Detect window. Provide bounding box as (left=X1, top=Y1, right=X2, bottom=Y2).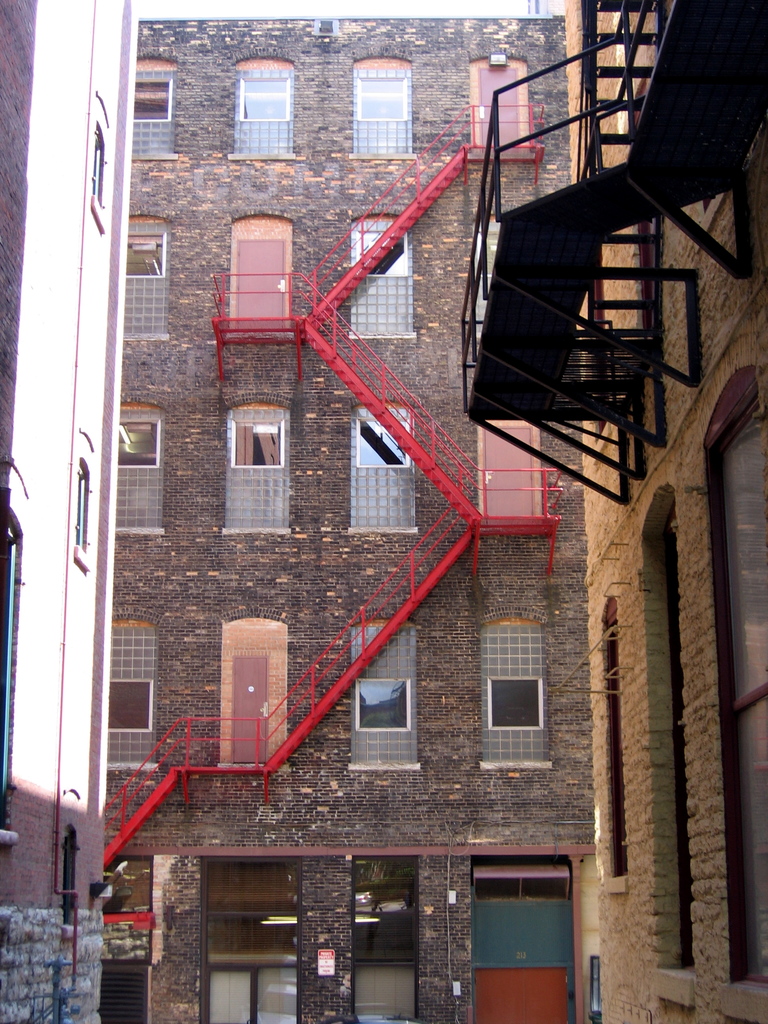
(left=700, top=365, right=767, bottom=984).
